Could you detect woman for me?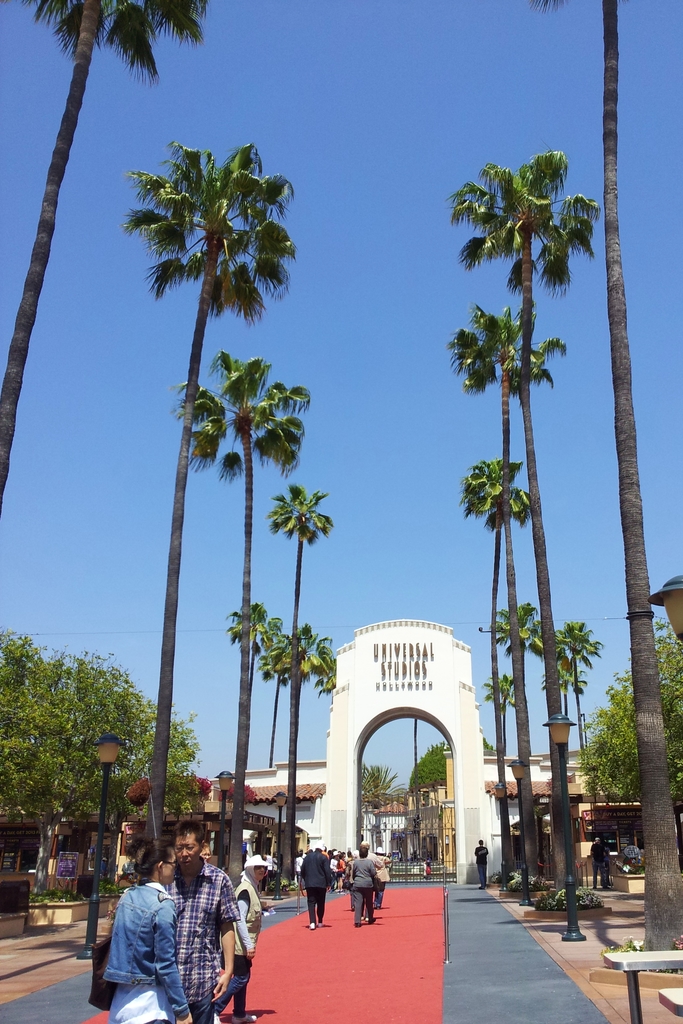
Detection result: rect(337, 852, 346, 893).
